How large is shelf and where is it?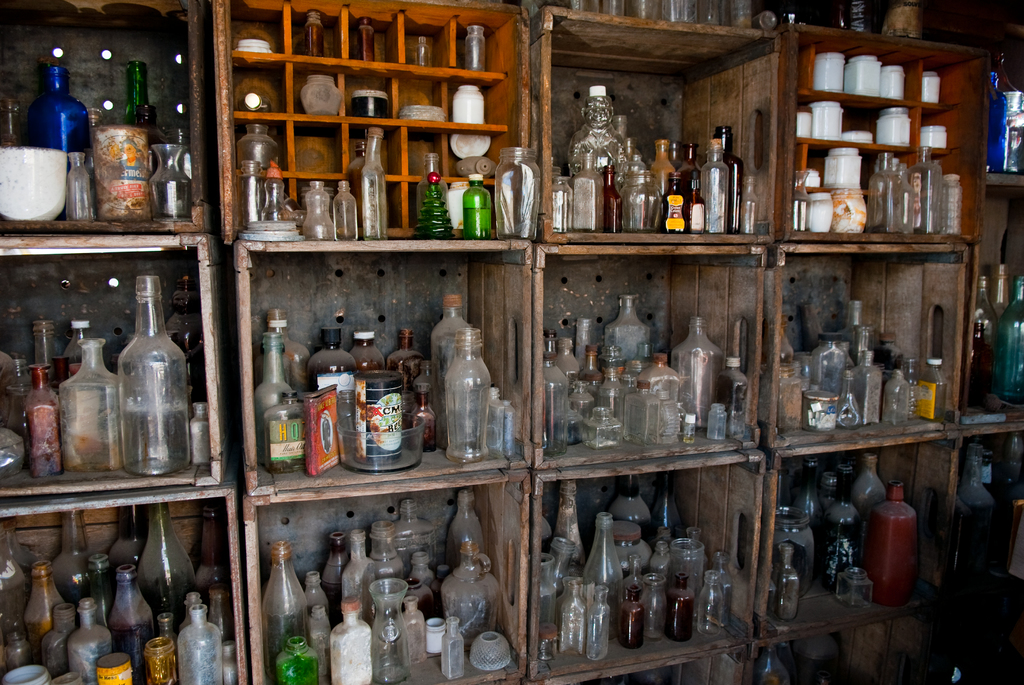
Bounding box: locate(232, 229, 534, 491).
